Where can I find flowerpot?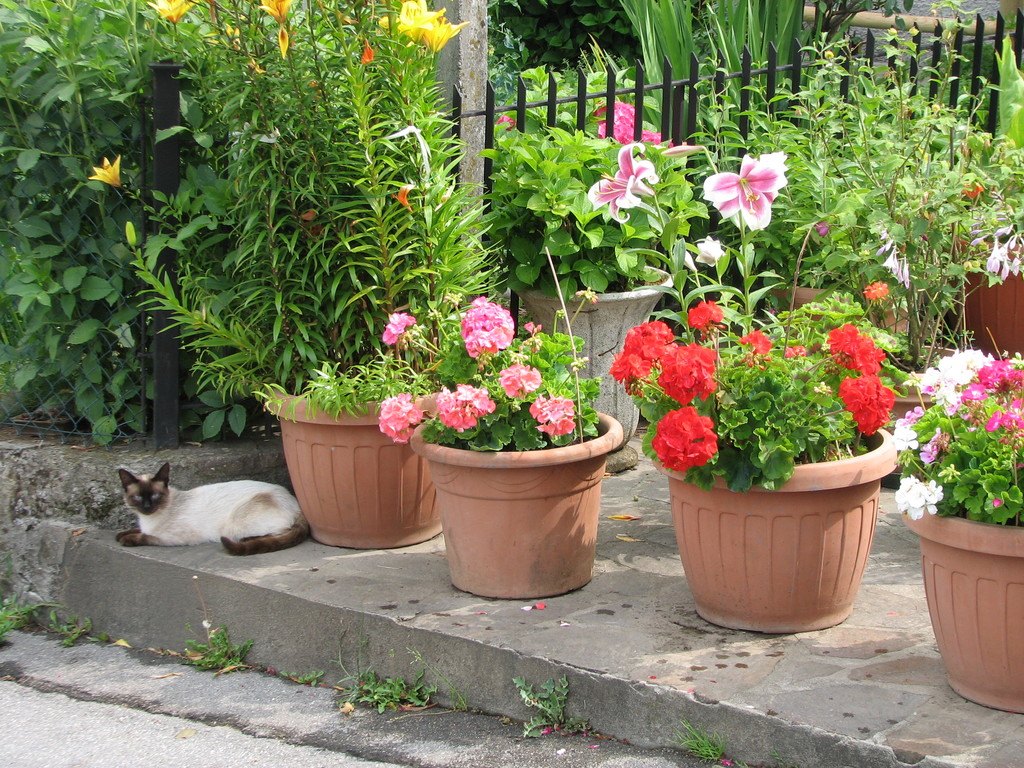
You can find it at 856:337:959:470.
